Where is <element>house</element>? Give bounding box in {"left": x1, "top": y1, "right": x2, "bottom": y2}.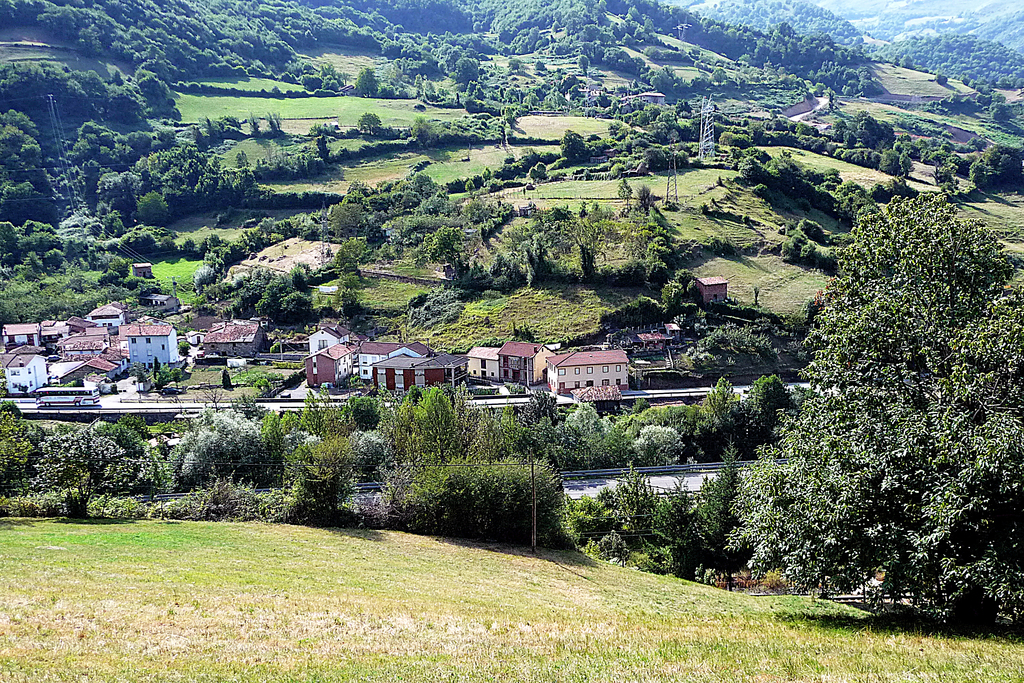
{"left": 370, "top": 355, "right": 467, "bottom": 390}.
